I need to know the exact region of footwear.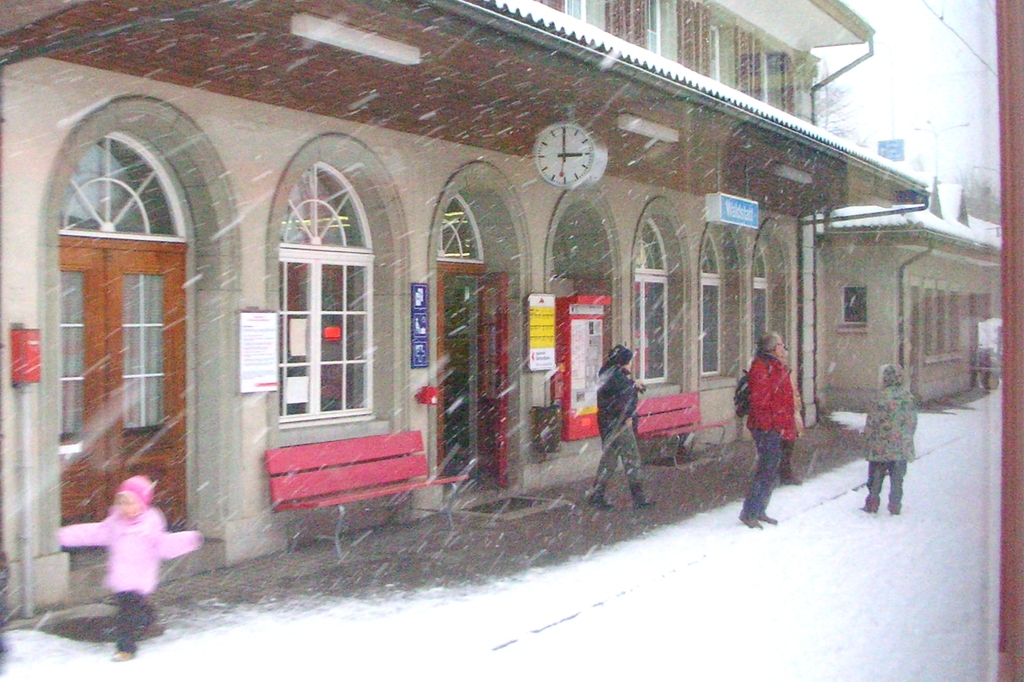
Region: pyautogui.locateOnScreen(862, 497, 877, 513).
